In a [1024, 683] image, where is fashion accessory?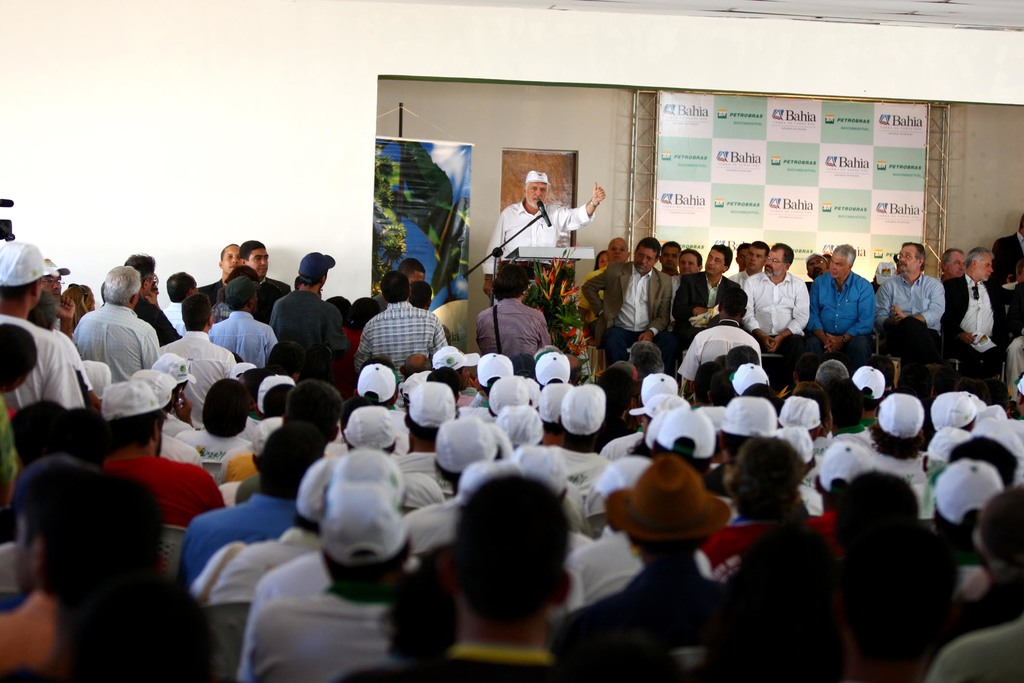
bbox=(524, 168, 550, 188).
